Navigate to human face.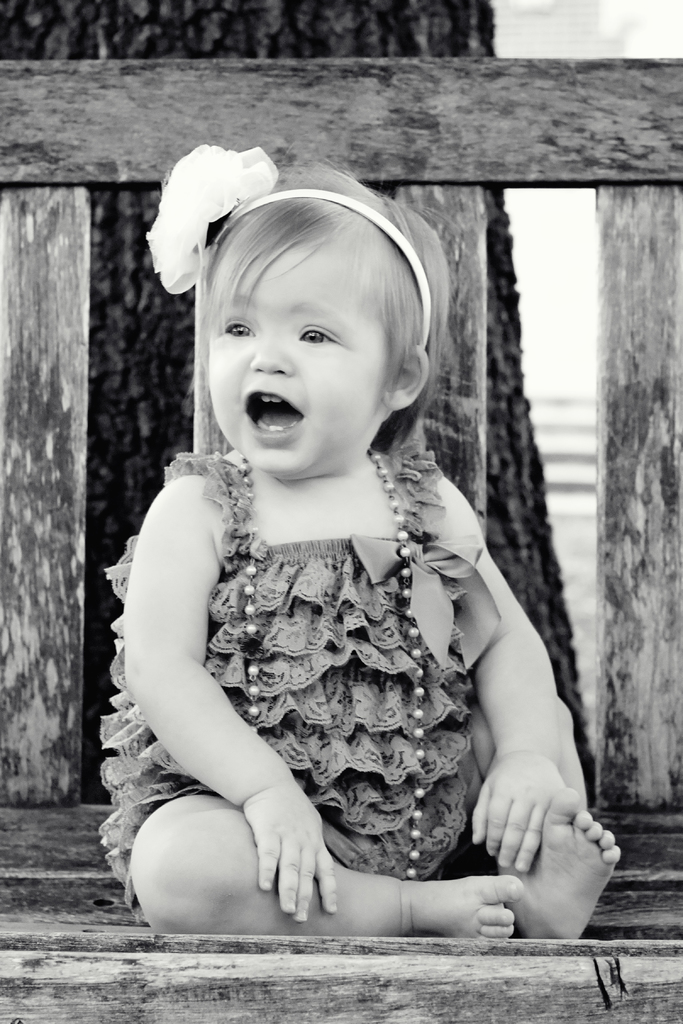
Navigation target: x1=201, y1=239, x2=400, y2=478.
